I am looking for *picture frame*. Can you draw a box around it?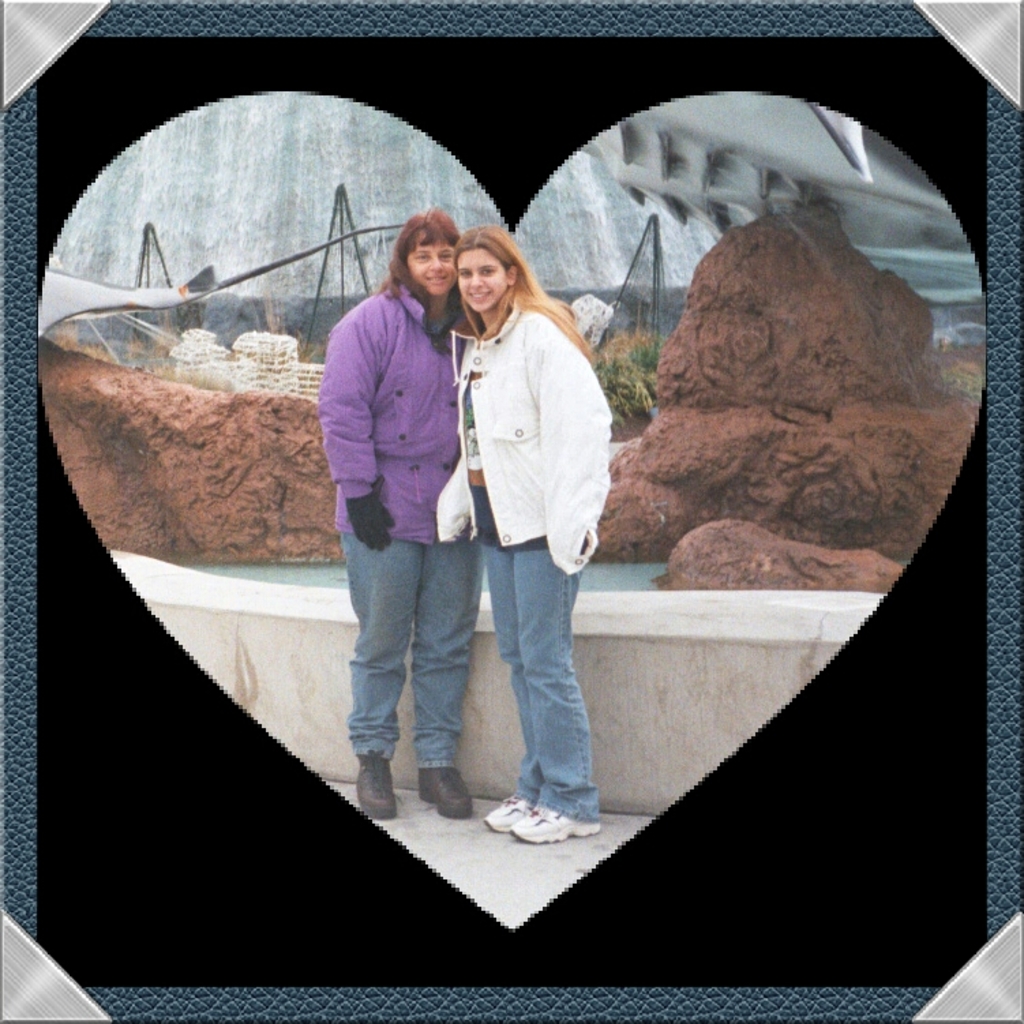
Sure, the bounding box is 0, 0, 1023, 1021.
